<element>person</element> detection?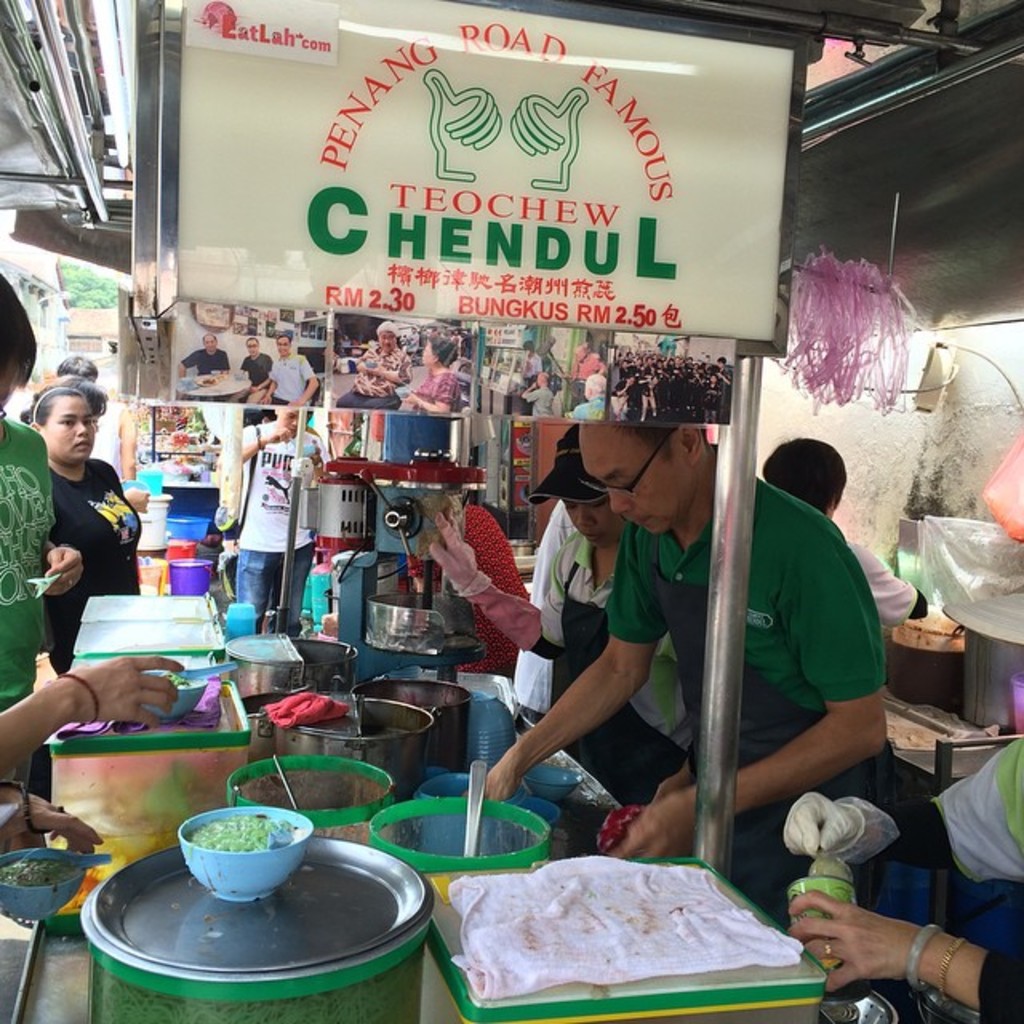
l=264, t=328, r=315, b=400
